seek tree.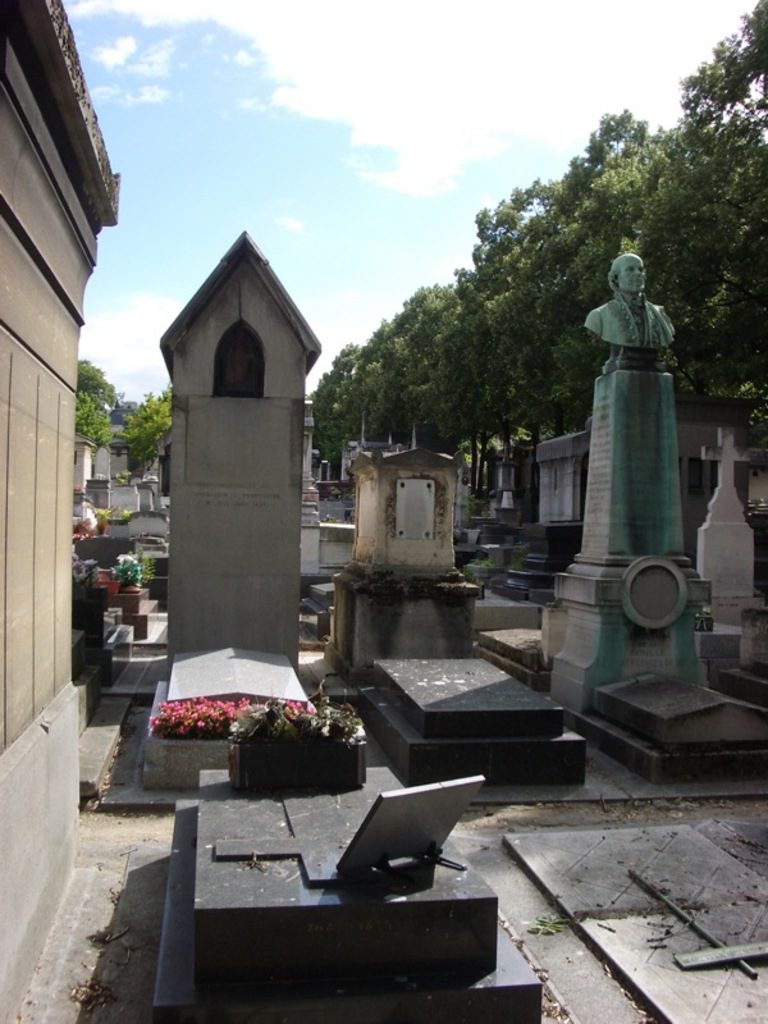
crop(72, 392, 109, 451).
